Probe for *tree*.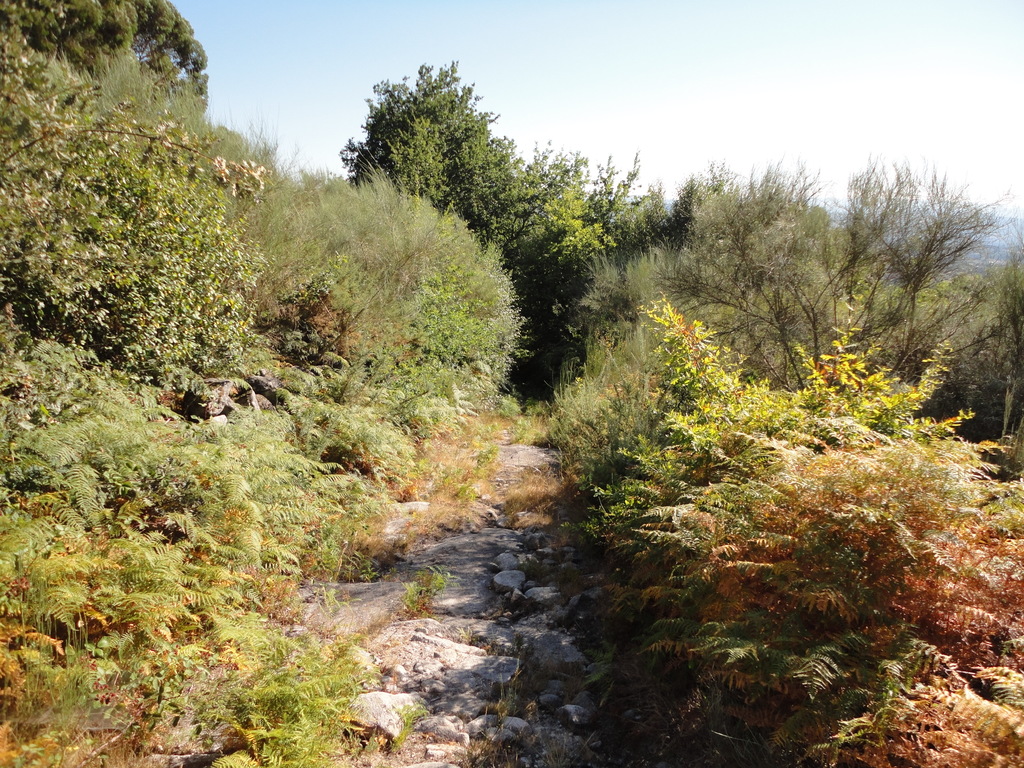
Probe result: {"x1": 0, "y1": 0, "x2": 219, "y2": 108}.
